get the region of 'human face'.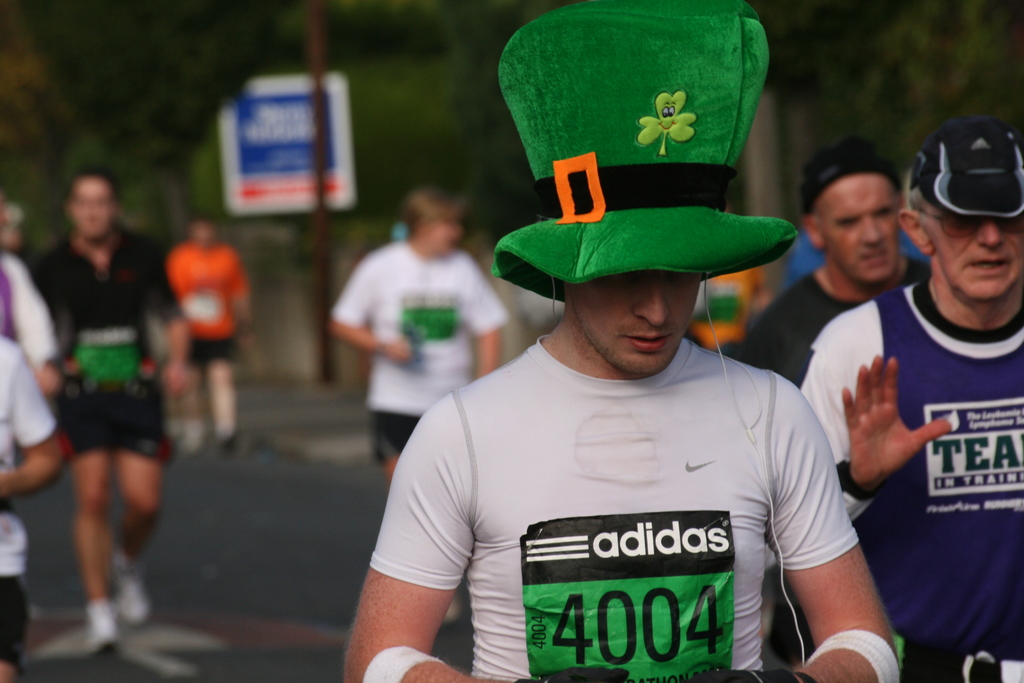
[428, 206, 463, 252].
